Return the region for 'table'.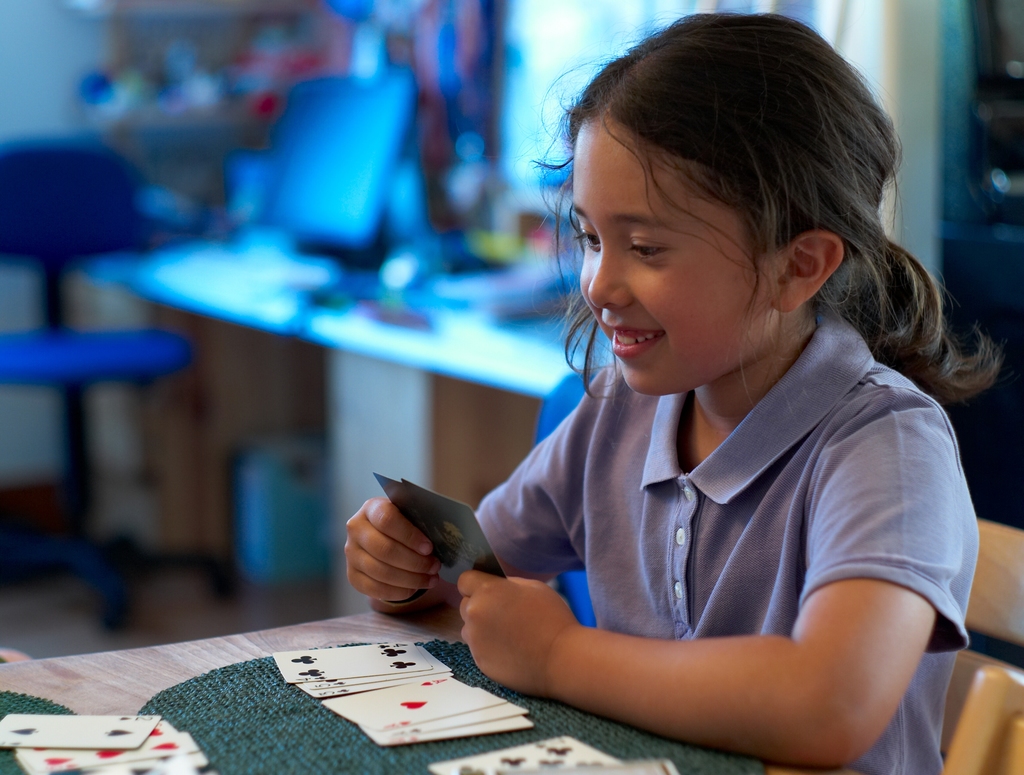
bbox(1, 117, 697, 637).
